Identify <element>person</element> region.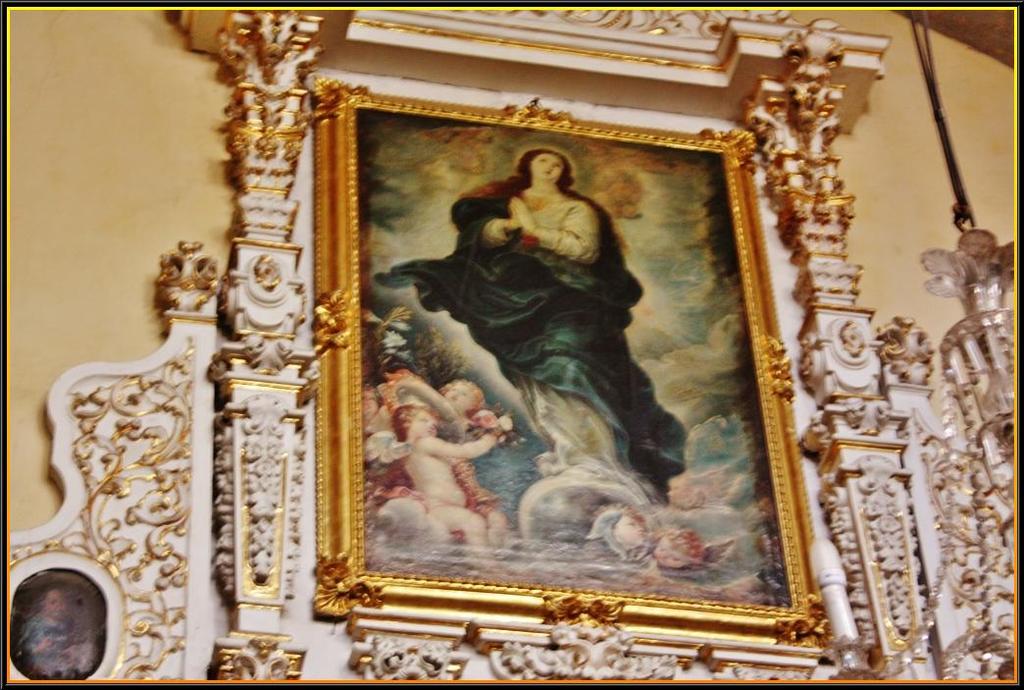
Region: <bbox>382, 371, 483, 428</bbox>.
